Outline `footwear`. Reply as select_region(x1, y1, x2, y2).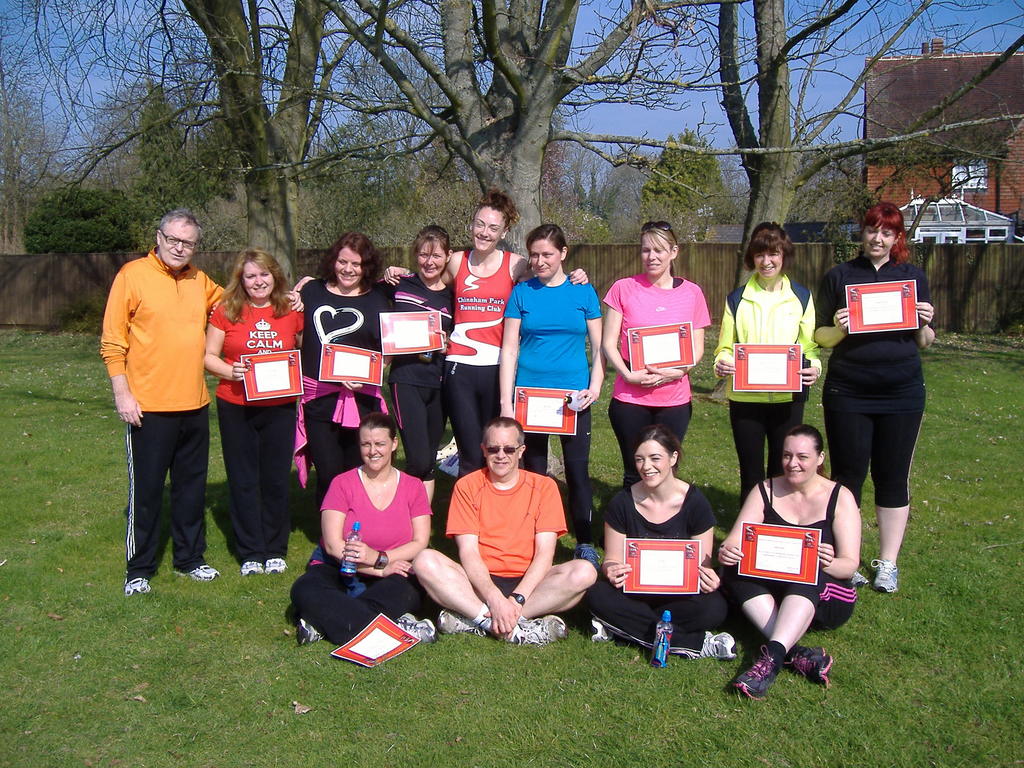
select_region(399, 612, 441, 641).
